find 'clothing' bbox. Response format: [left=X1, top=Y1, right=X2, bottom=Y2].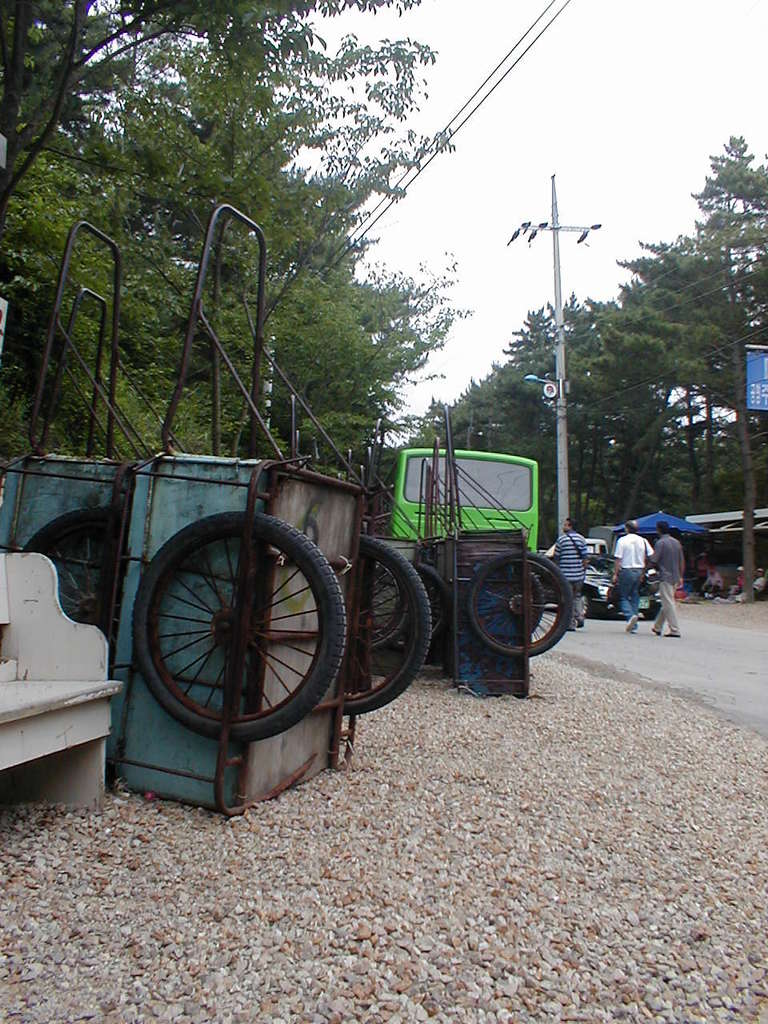
[left=613, top=534, right=654, bottom=632].
